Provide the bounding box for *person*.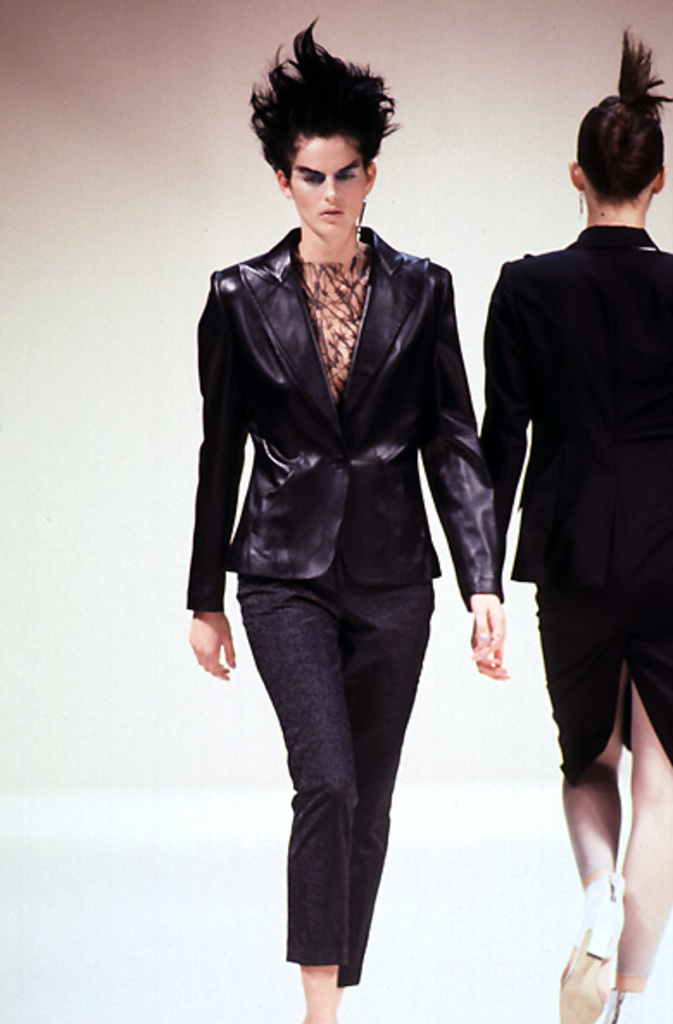
x1=450, y1=104, x2=659, y2=964.
